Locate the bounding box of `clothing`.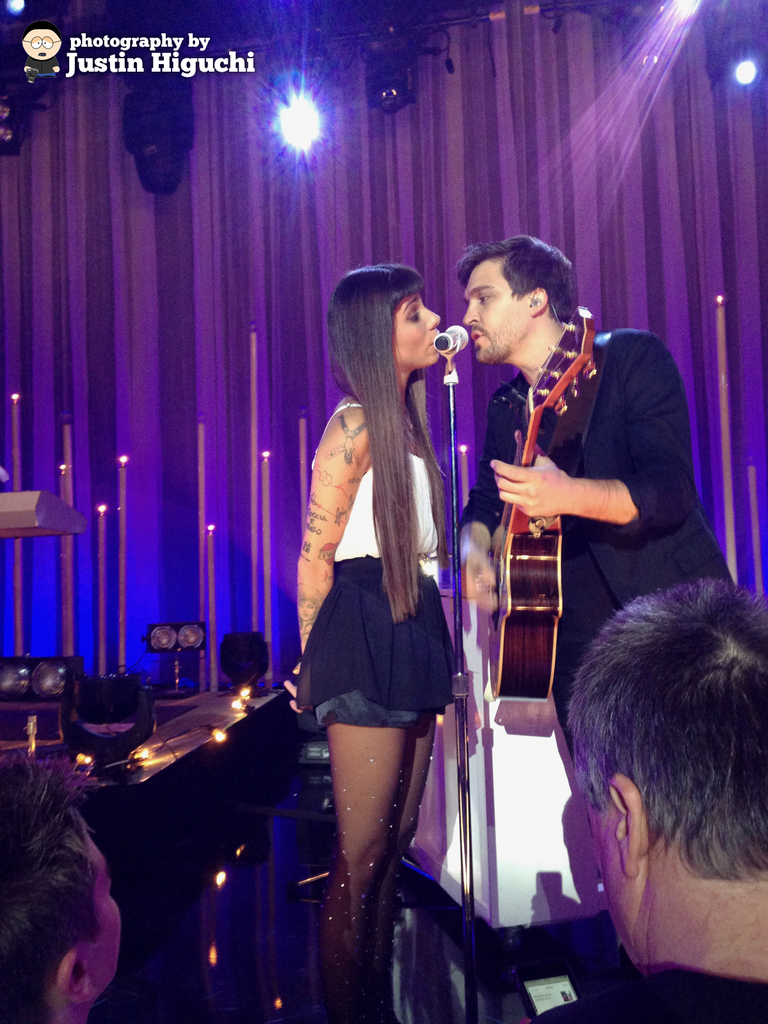
Bounding box: crop(295, 552, 458, 731).
